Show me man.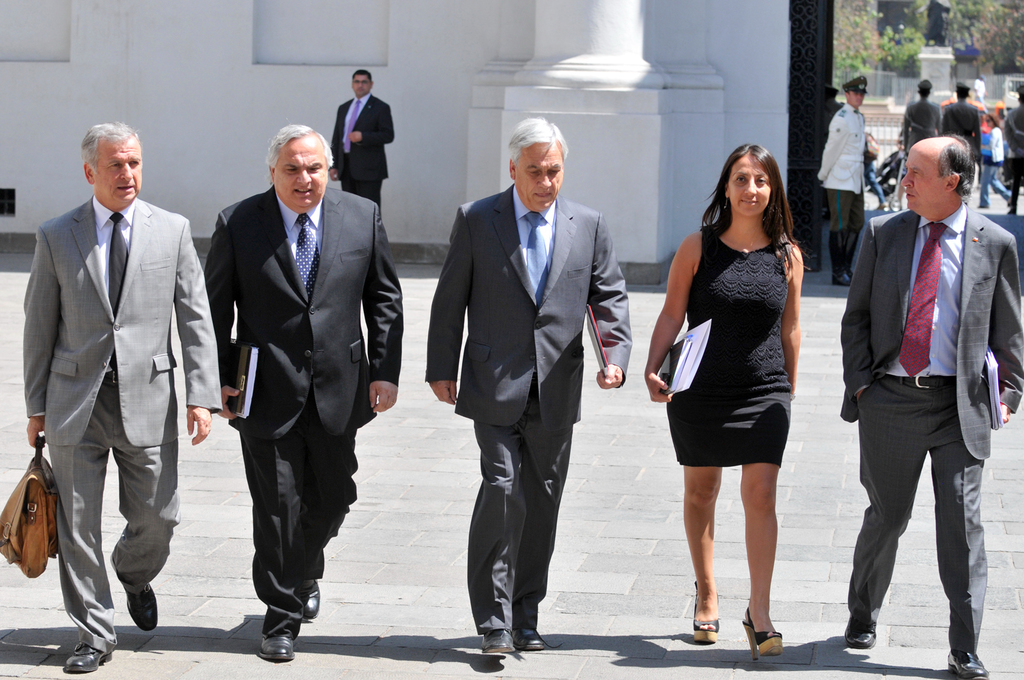
man is here: 201, 119, 401, 664.
